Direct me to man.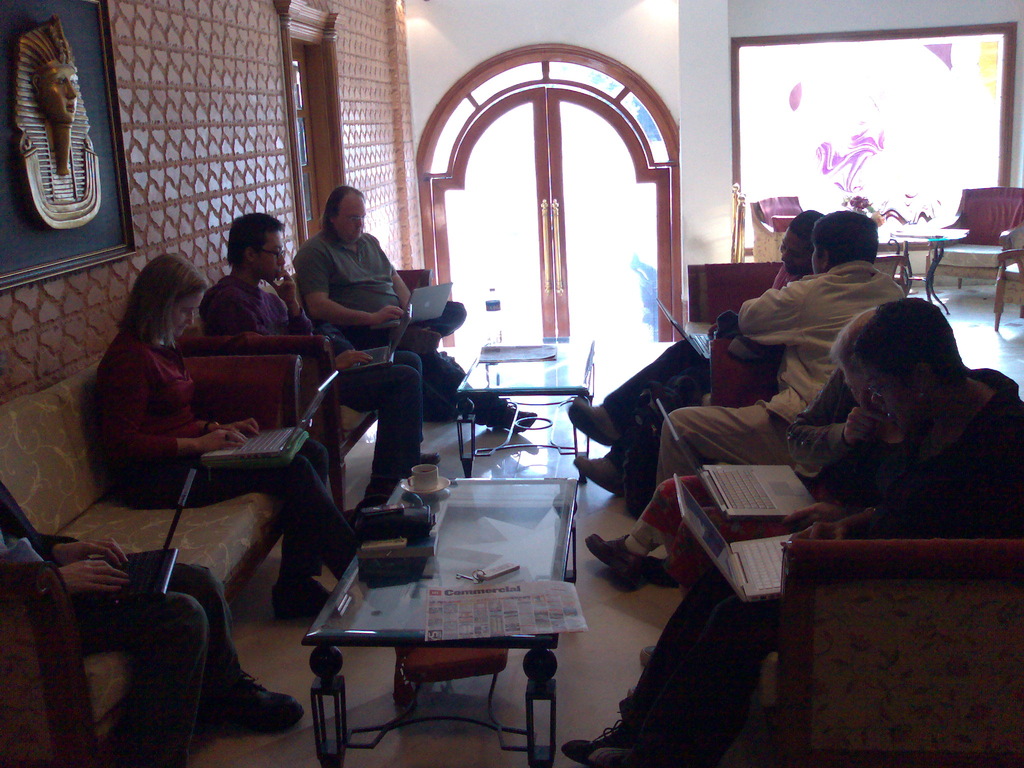
Direction: [x1=293, y1=187, x2=536, y2=437].
